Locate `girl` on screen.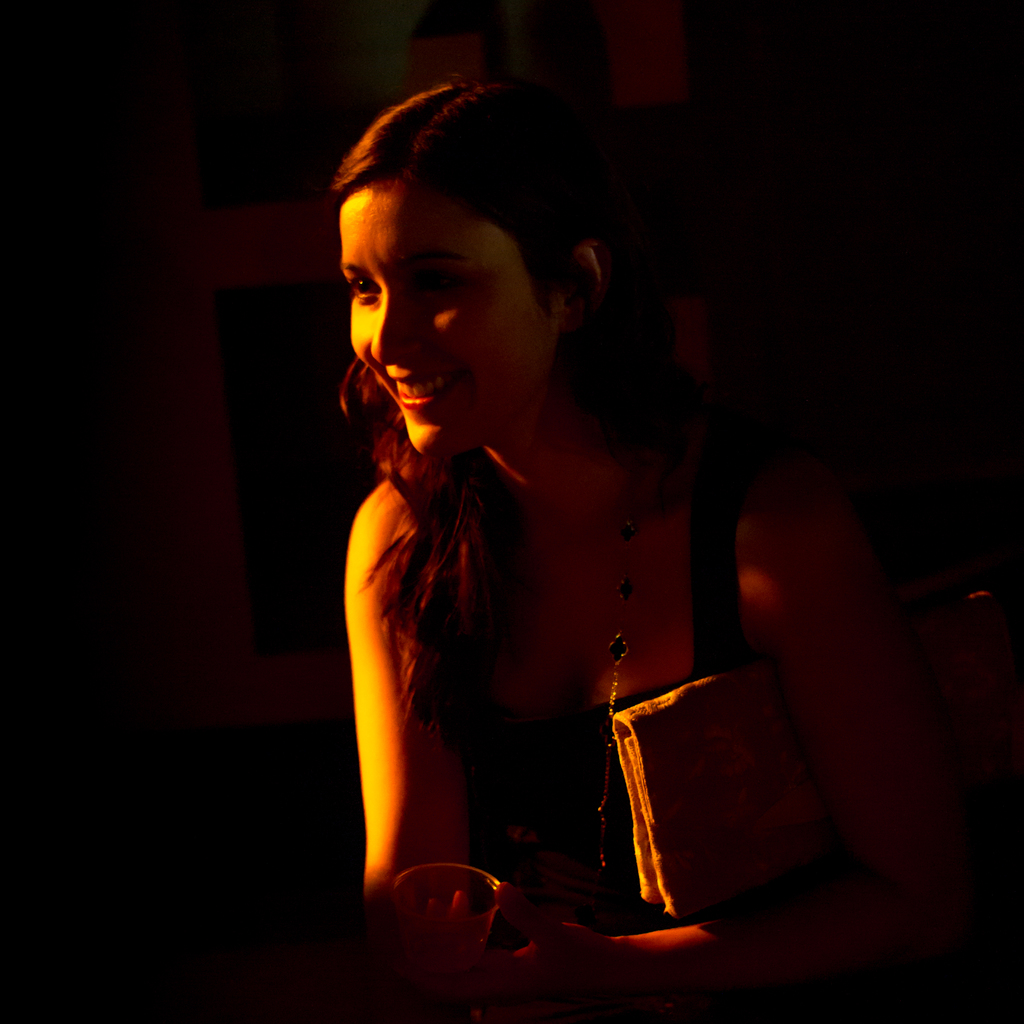
On screen at <region>340, 77, 1017, 1023</region>.
